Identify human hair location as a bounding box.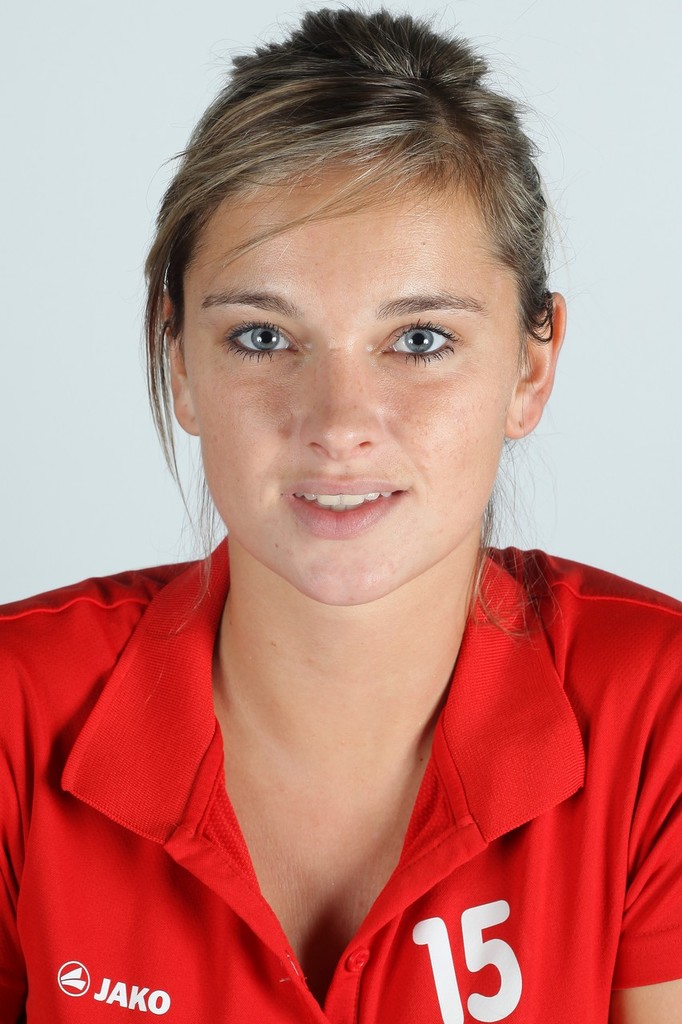
Rect(89, 42, 573, 624).
